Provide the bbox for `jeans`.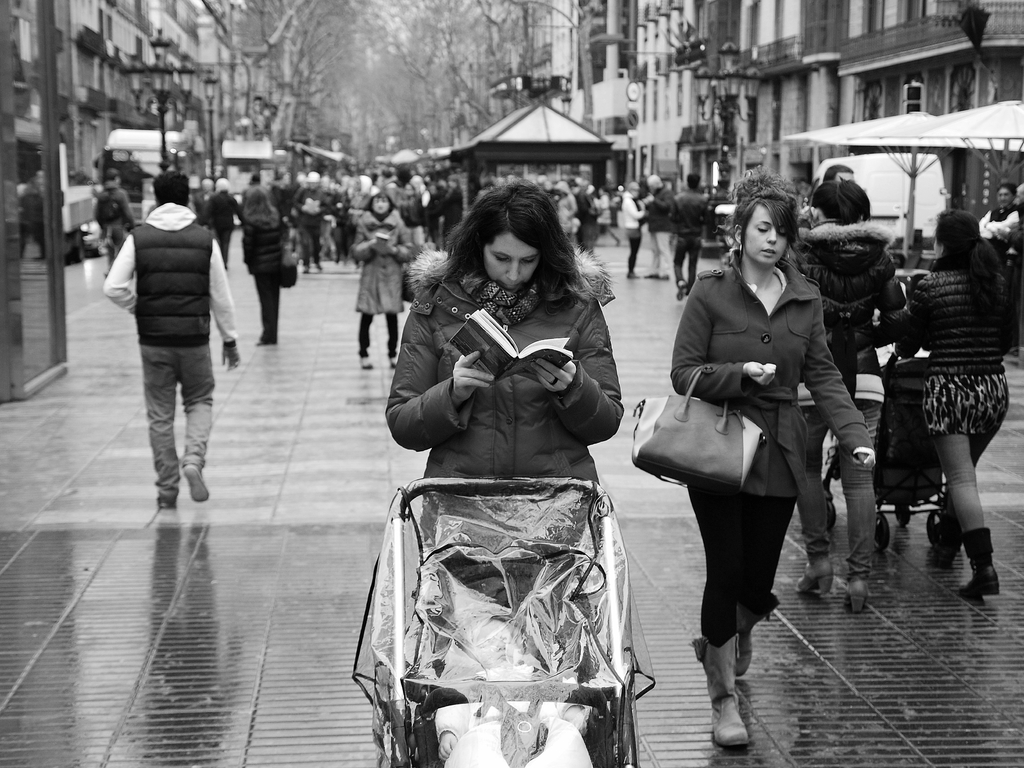
[294, 220, 321, 262].
